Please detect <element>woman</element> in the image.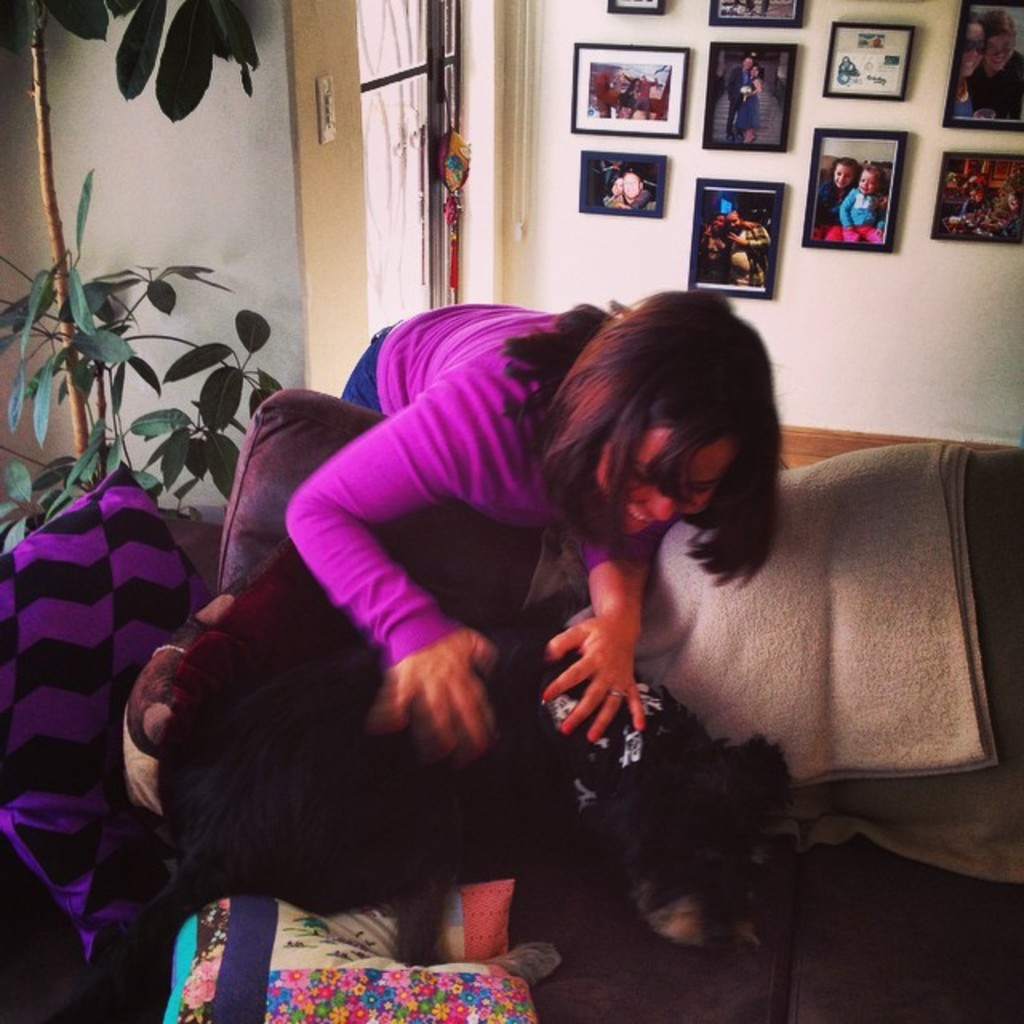
968/13/1022/120.
